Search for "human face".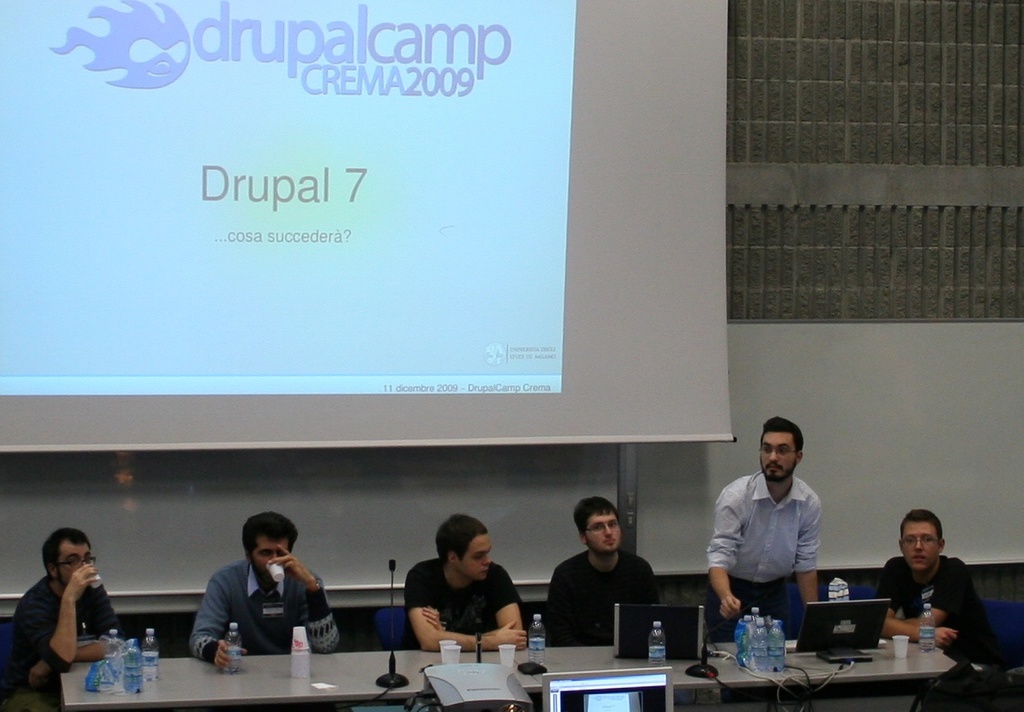
Found at 457,534,491,583.
